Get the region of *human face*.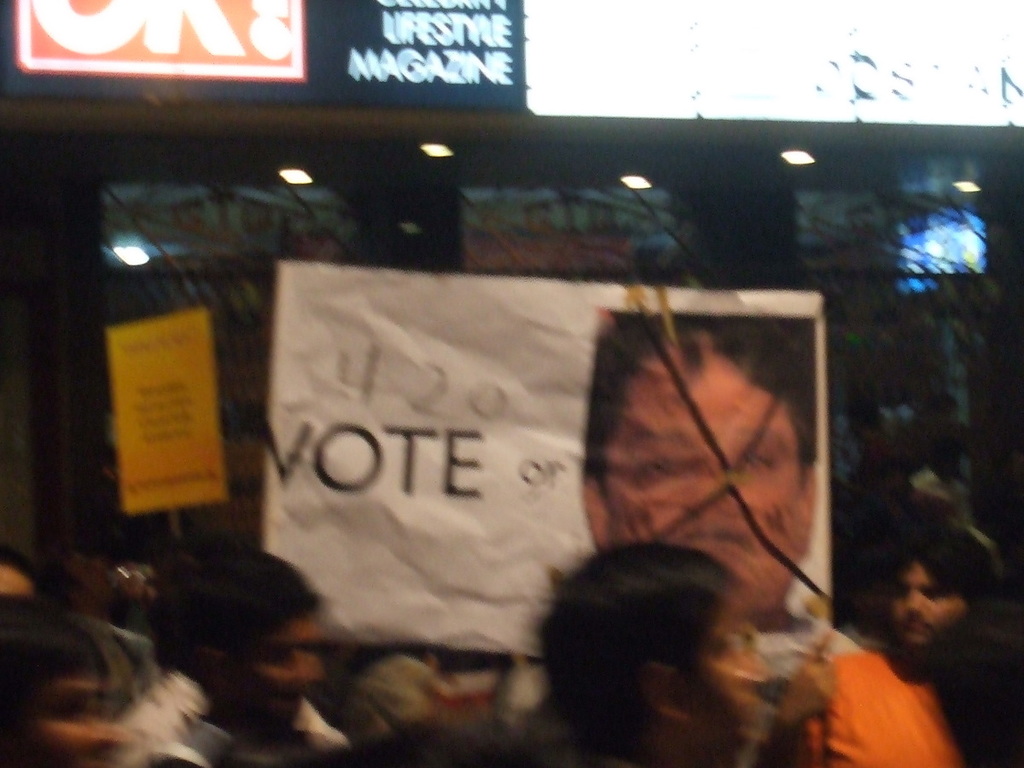
BBox(690, 603, 761, 748).
